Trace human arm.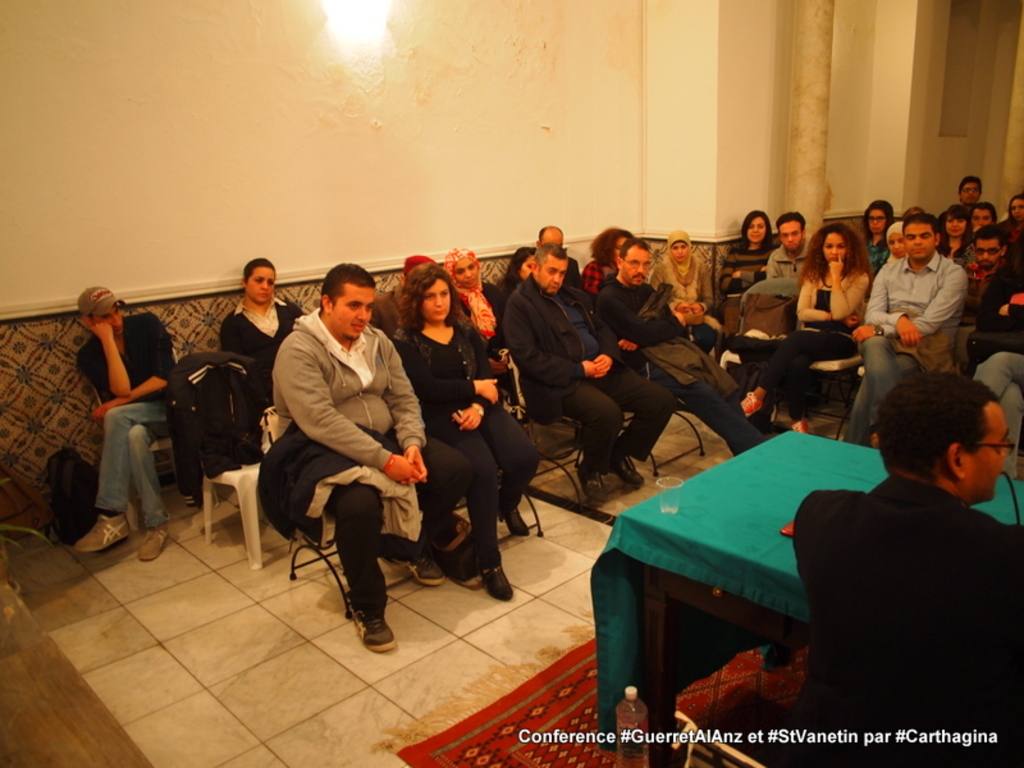
Traced to l=379, t=337, r=422, b=486.
